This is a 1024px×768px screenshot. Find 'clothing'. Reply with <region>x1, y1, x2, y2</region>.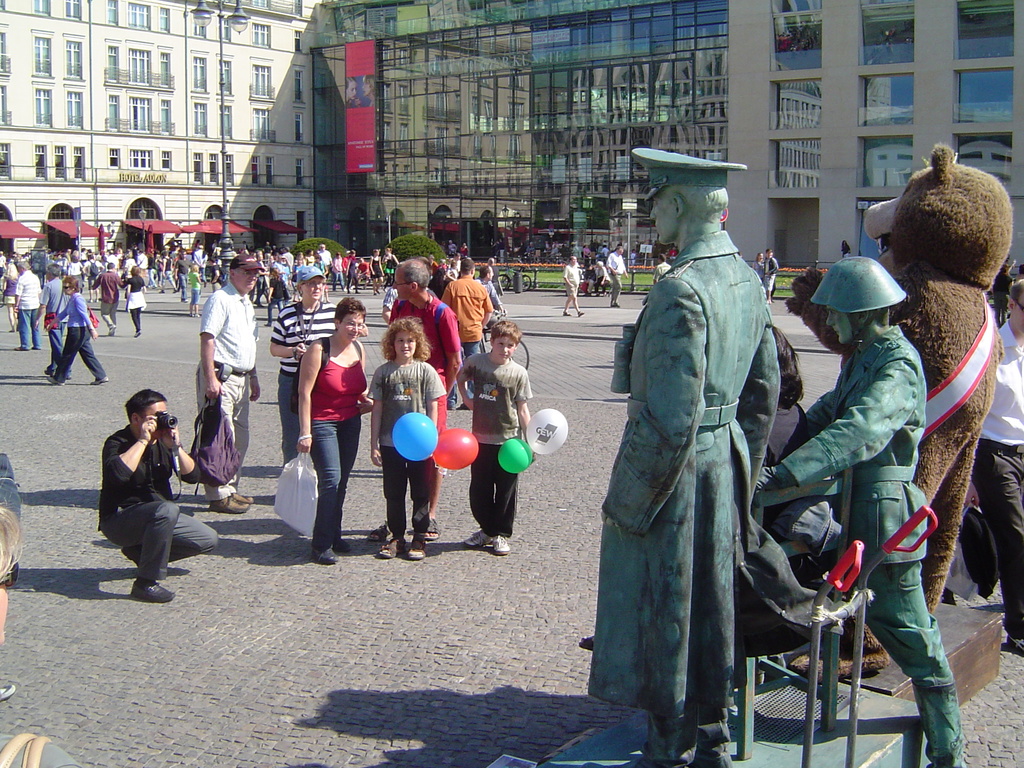
<region>18, 267, 42, 349</region>.
